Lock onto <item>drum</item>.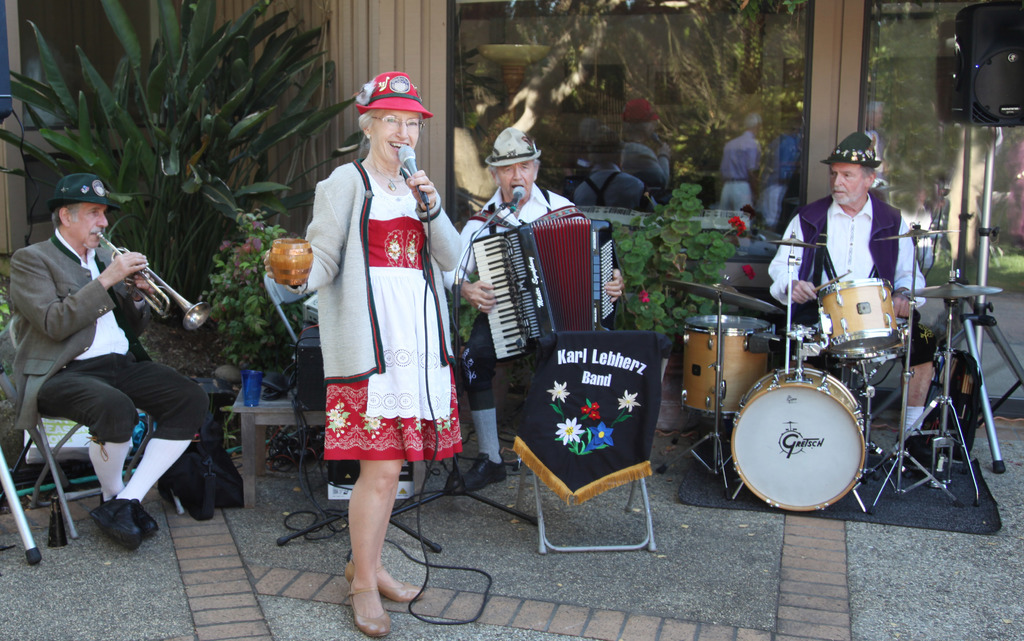
Locked: 682/316/776/418.
